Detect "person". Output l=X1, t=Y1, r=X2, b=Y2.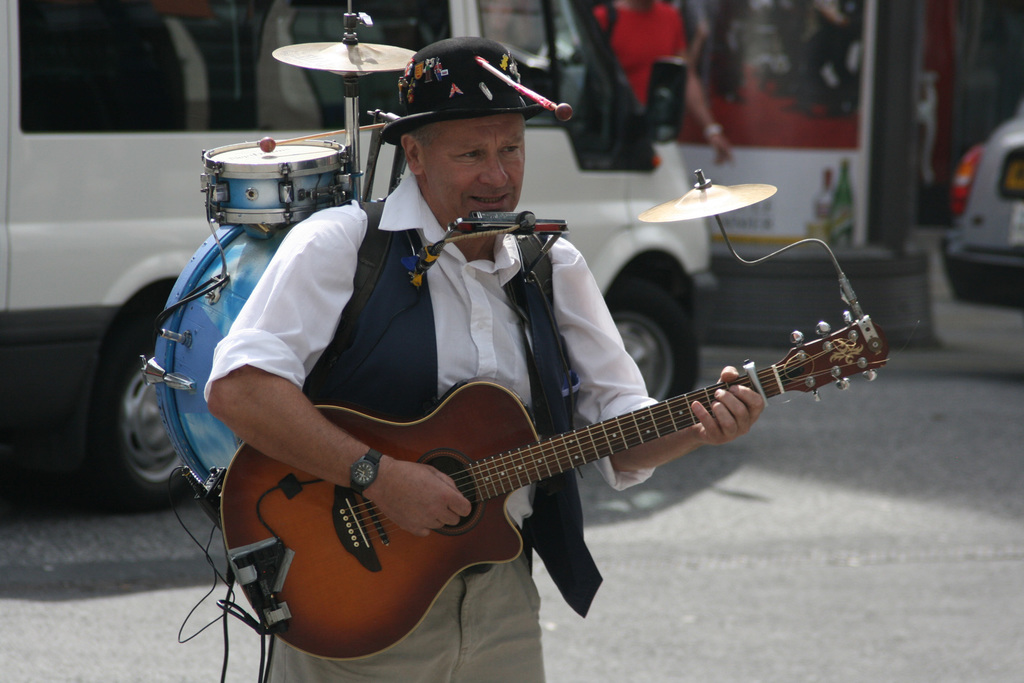
l=591, t=0, r=732, b=166.
